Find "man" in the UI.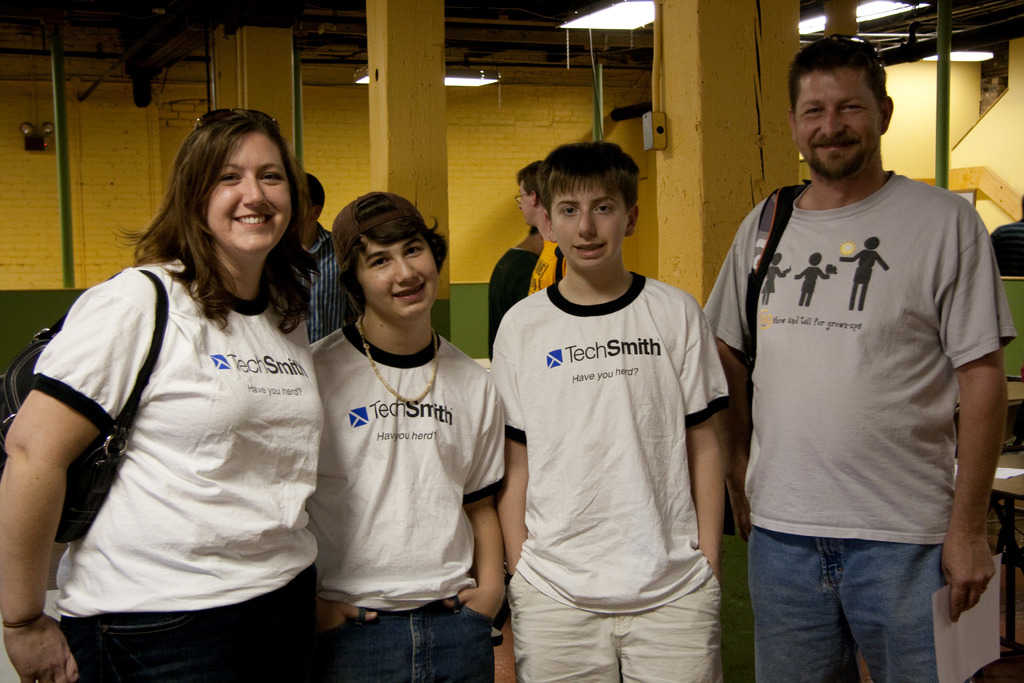
UI element at <region>287, 161, 344, 344</region>.
